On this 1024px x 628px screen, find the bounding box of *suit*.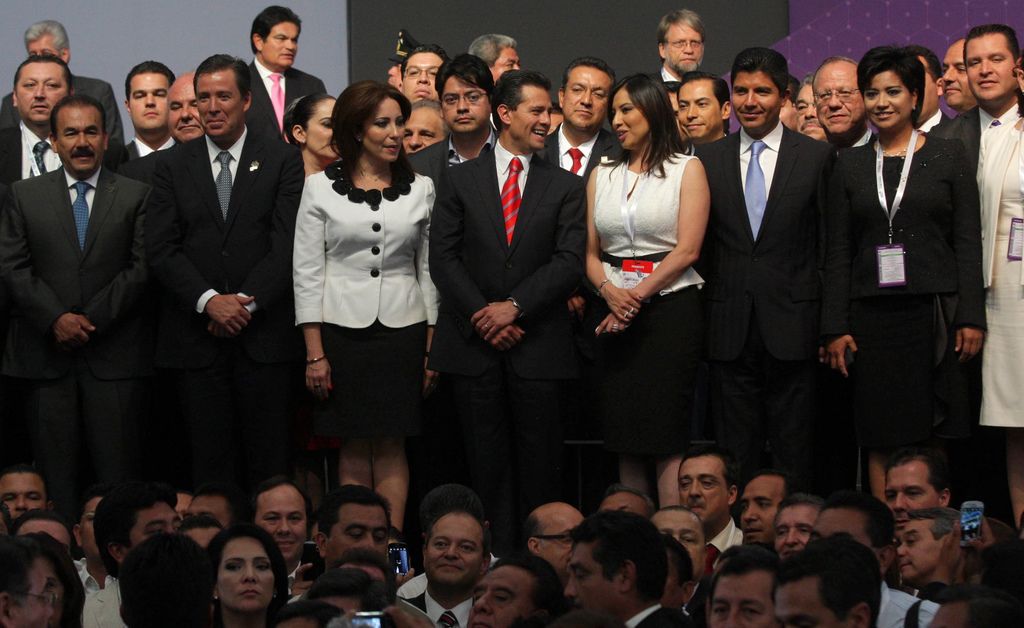
Bounding box: <box>407,120,500,193</box>.
